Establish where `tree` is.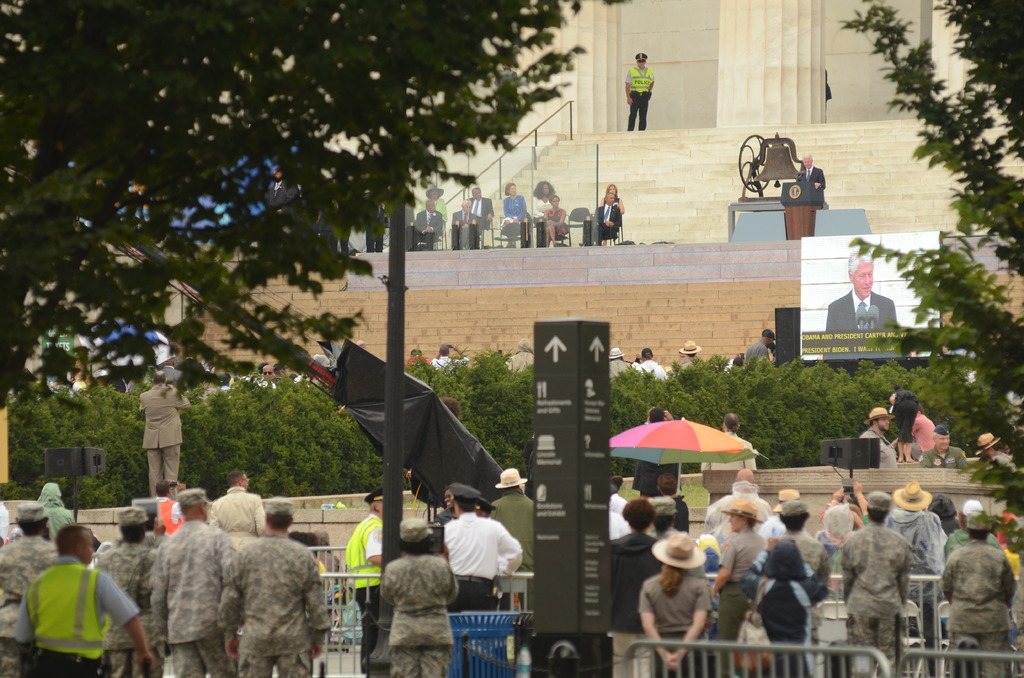
Established at rect(0, 0, 630, 417).
